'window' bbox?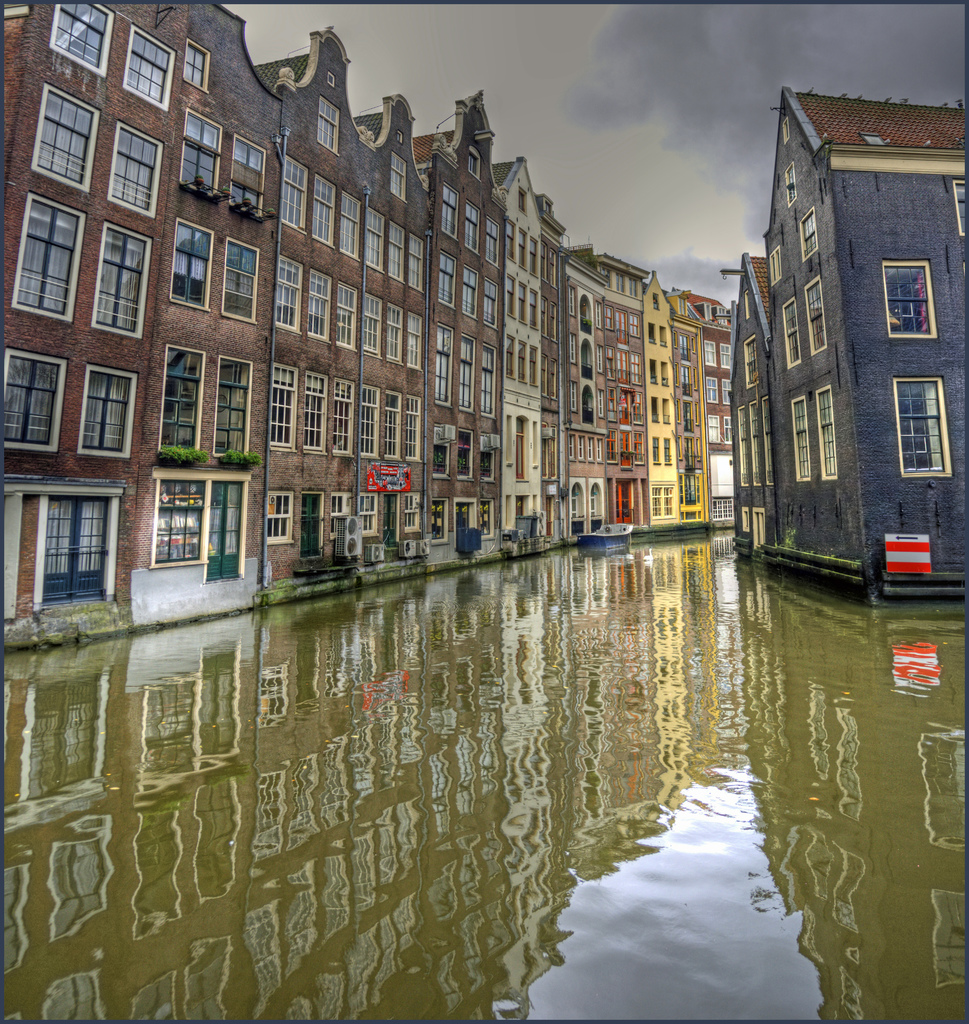
locate(224, 232, 261, 330)
